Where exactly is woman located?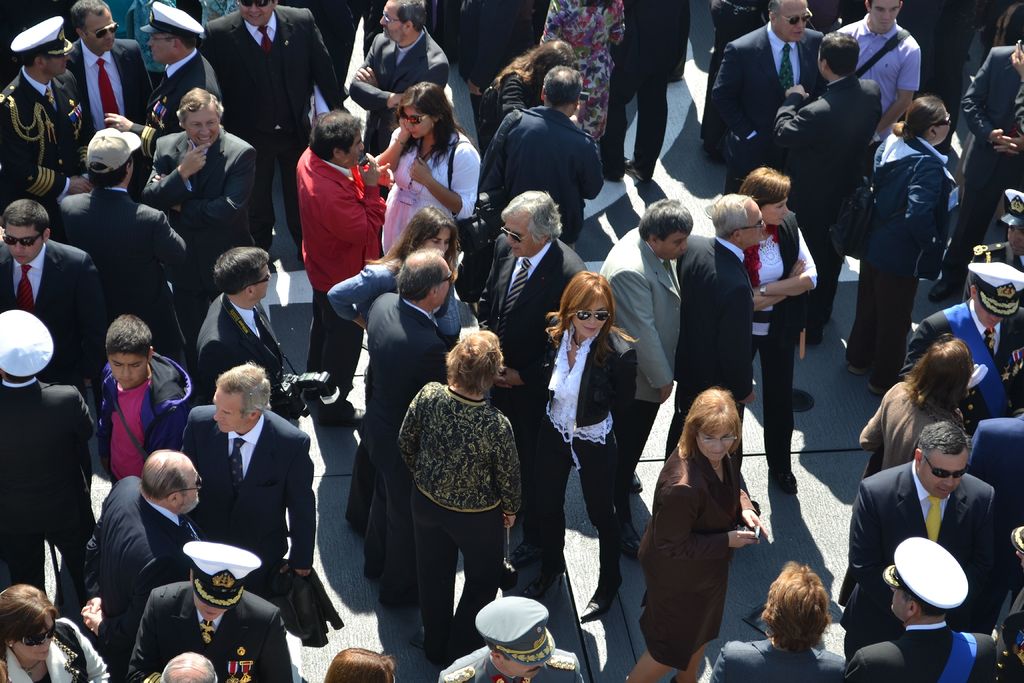
Its bounding box is box(324, 213, 474, 528).
